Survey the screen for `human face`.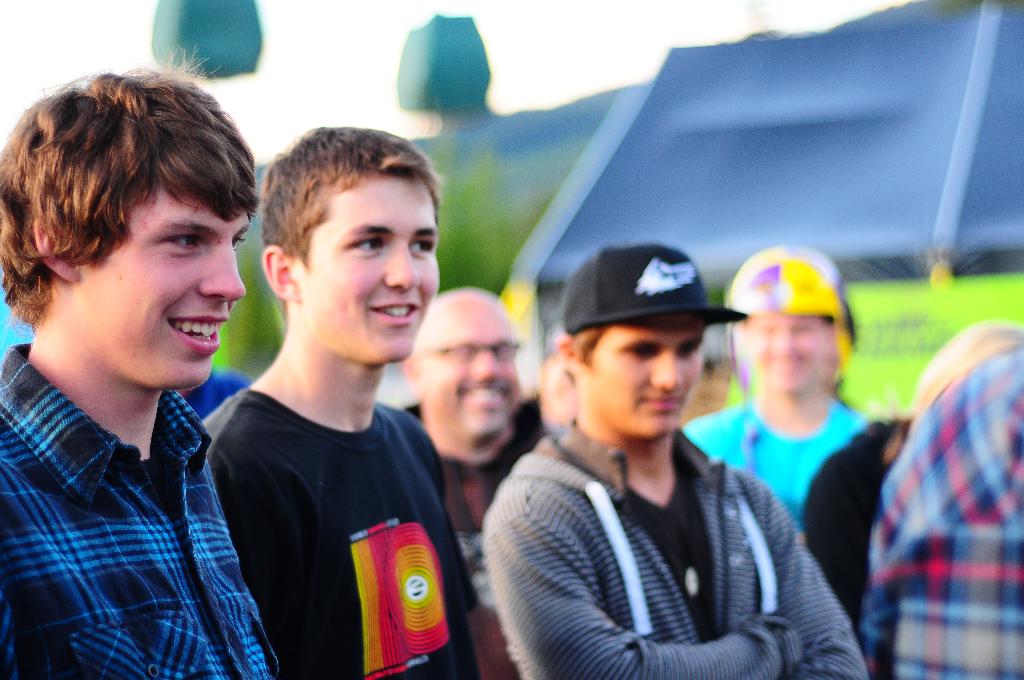
Survey found: pyautogui.locateOnScreen(83, 189, 244, 386).
